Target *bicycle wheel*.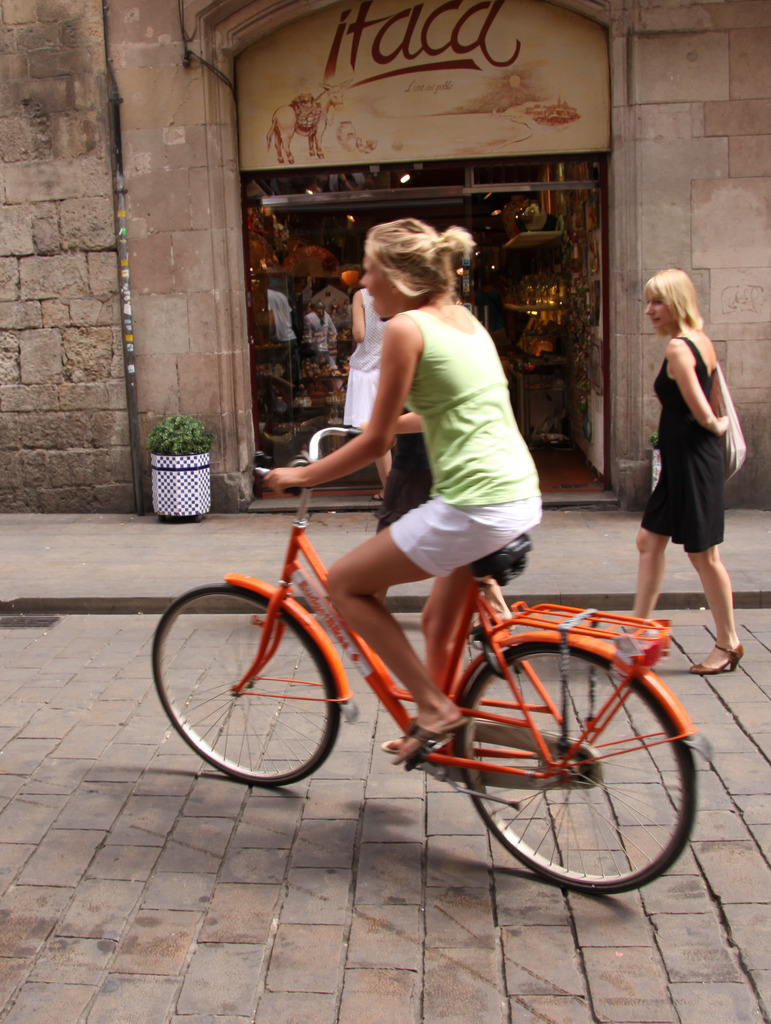
Target region: <bbox>147, 576, 341, 791</bbox>.
